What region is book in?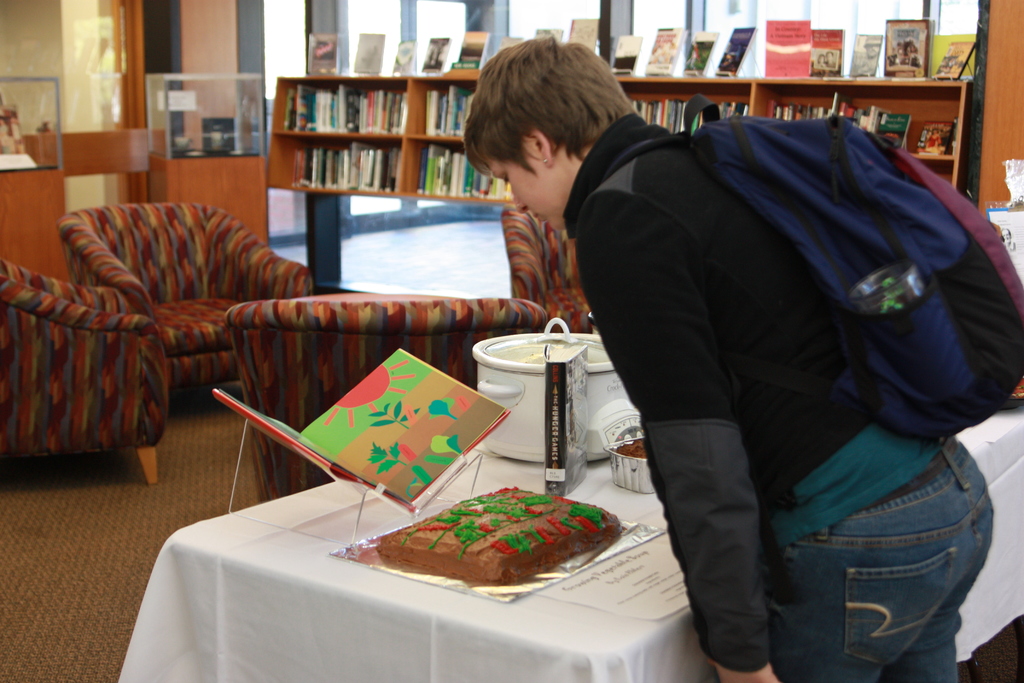
(351, 33, 388, 75).
